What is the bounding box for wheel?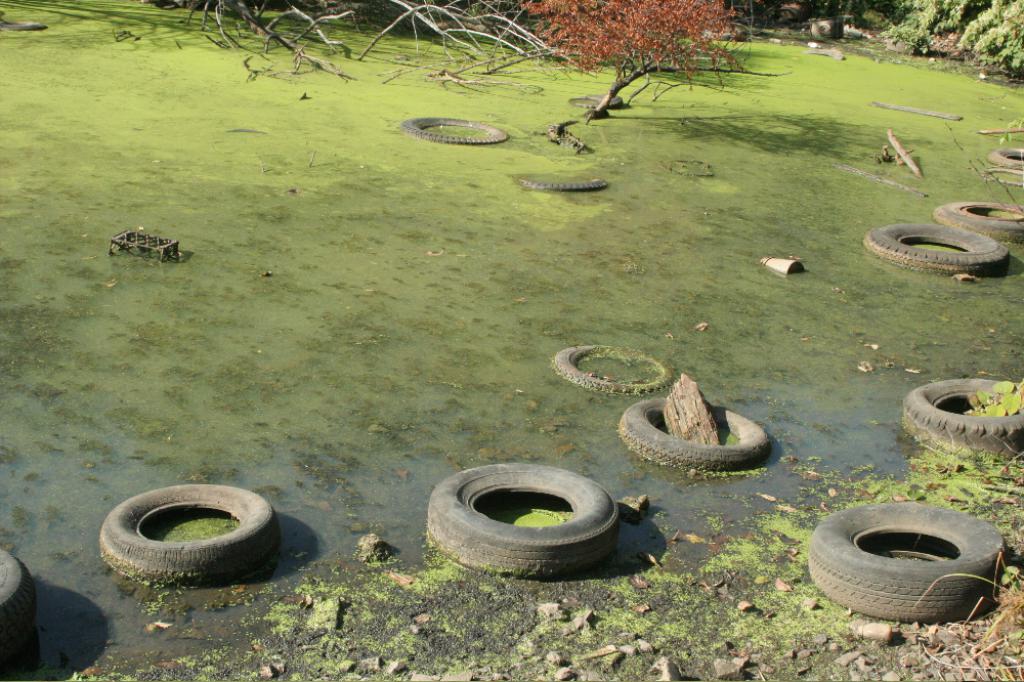
[x1=933, y1=198, x2=1023, y2=239].
